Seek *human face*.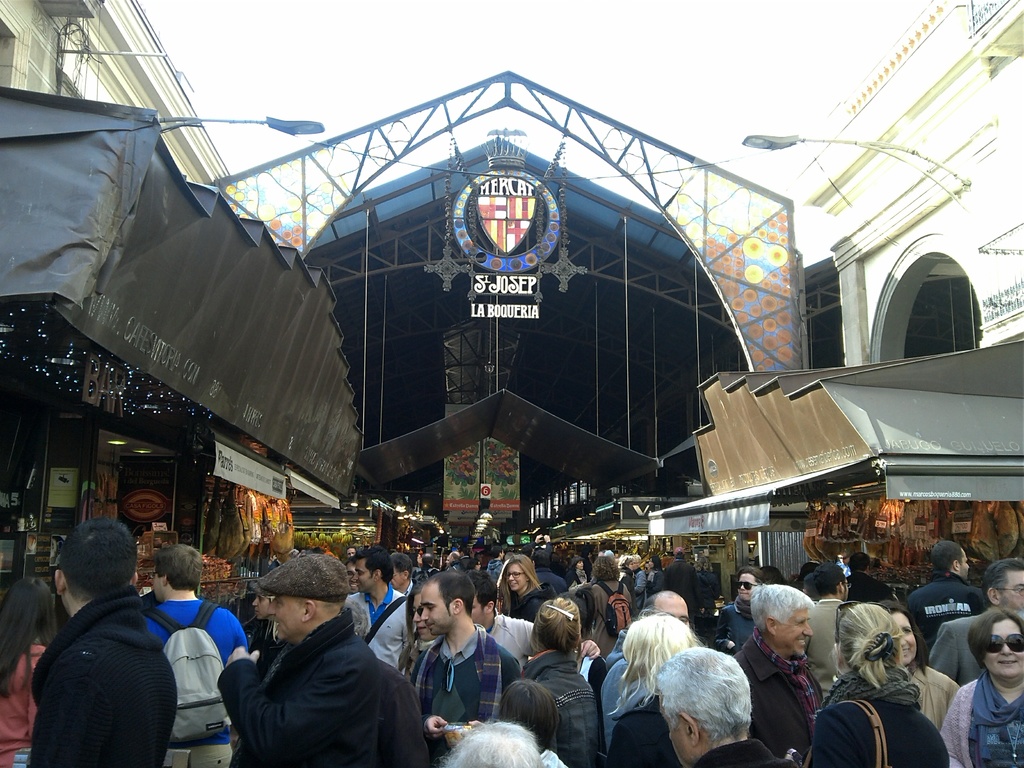
<region>250, 594, 271, 621</region>.
